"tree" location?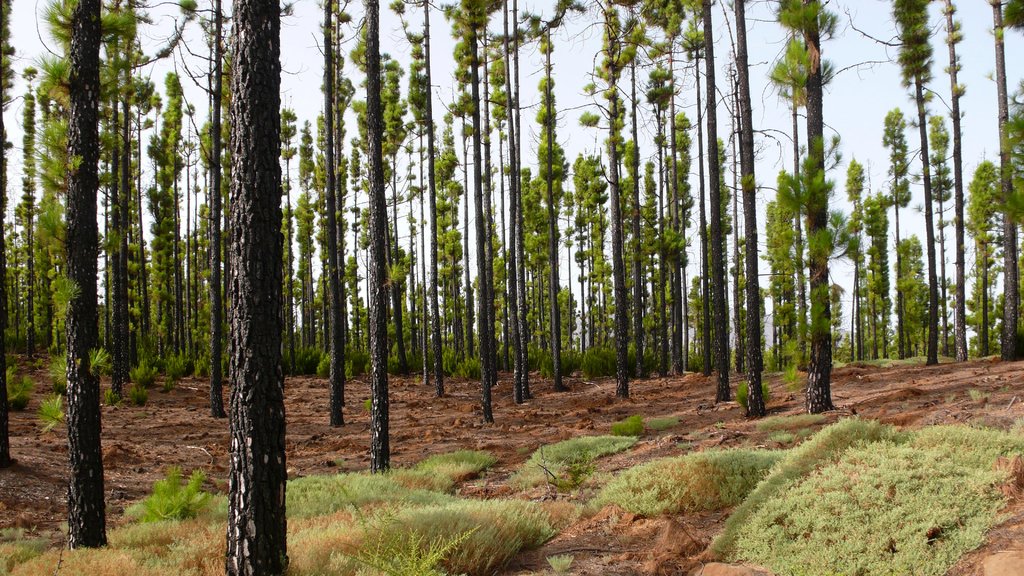
left=881, top=104, right=909, bottom=362
